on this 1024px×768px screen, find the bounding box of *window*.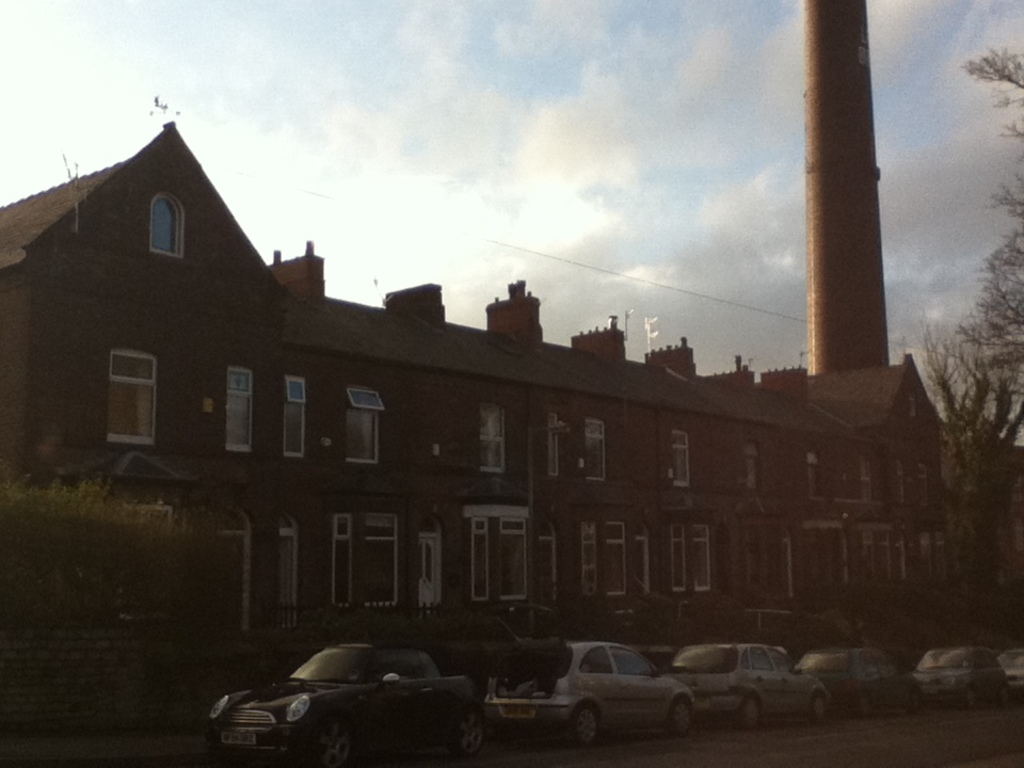
Bounding box: <box>915,455,929,501</box>.
